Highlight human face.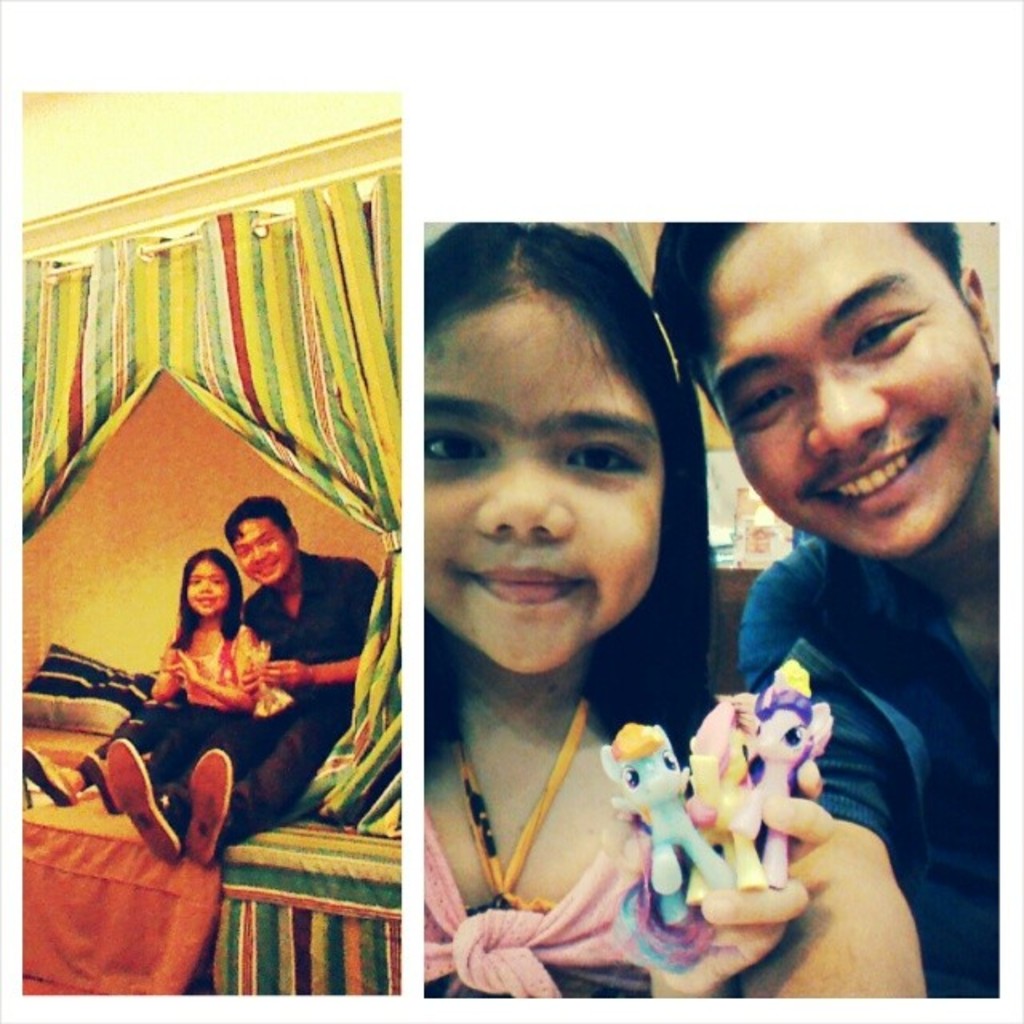
Highlighted region: 707,208,1000,557.
